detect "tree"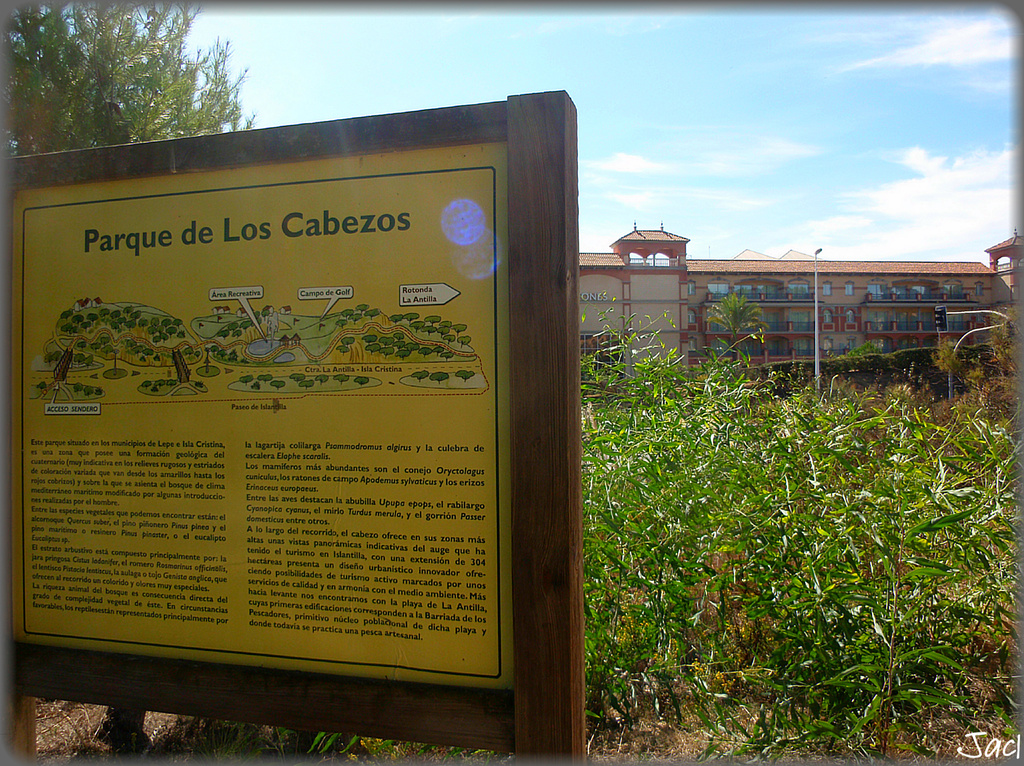
(x1=102, y1=349, x2=108, y2=351)
